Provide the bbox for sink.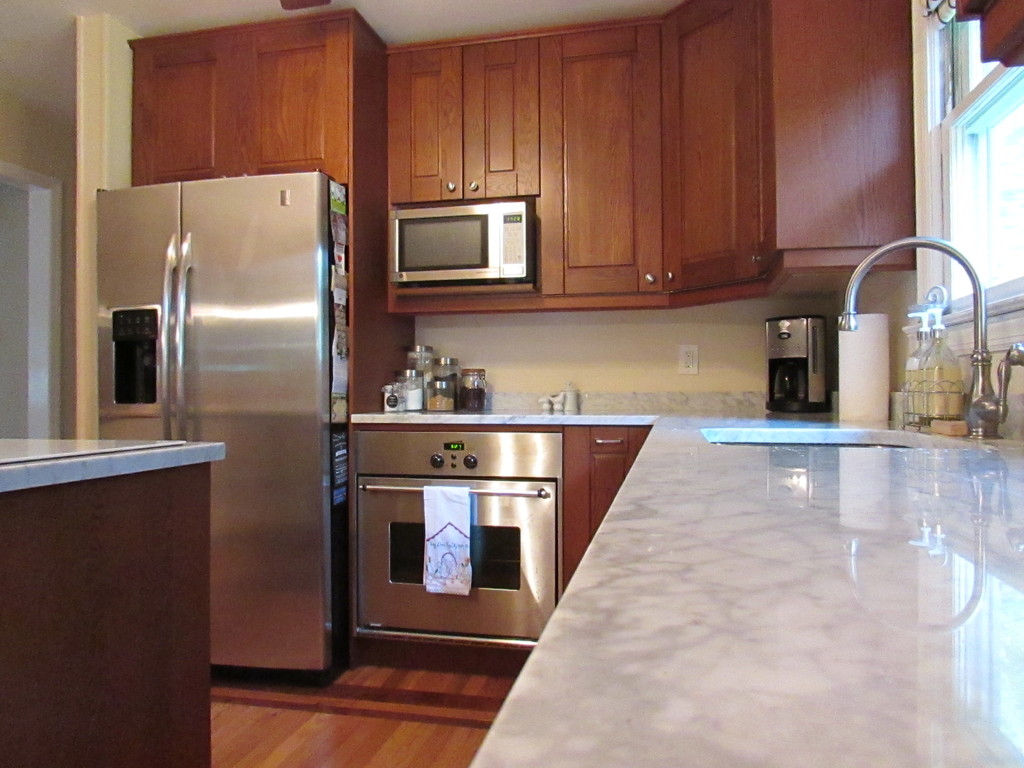
{"x1": 701, "y1": 237, "x2": 1023, "y2": 446}.
